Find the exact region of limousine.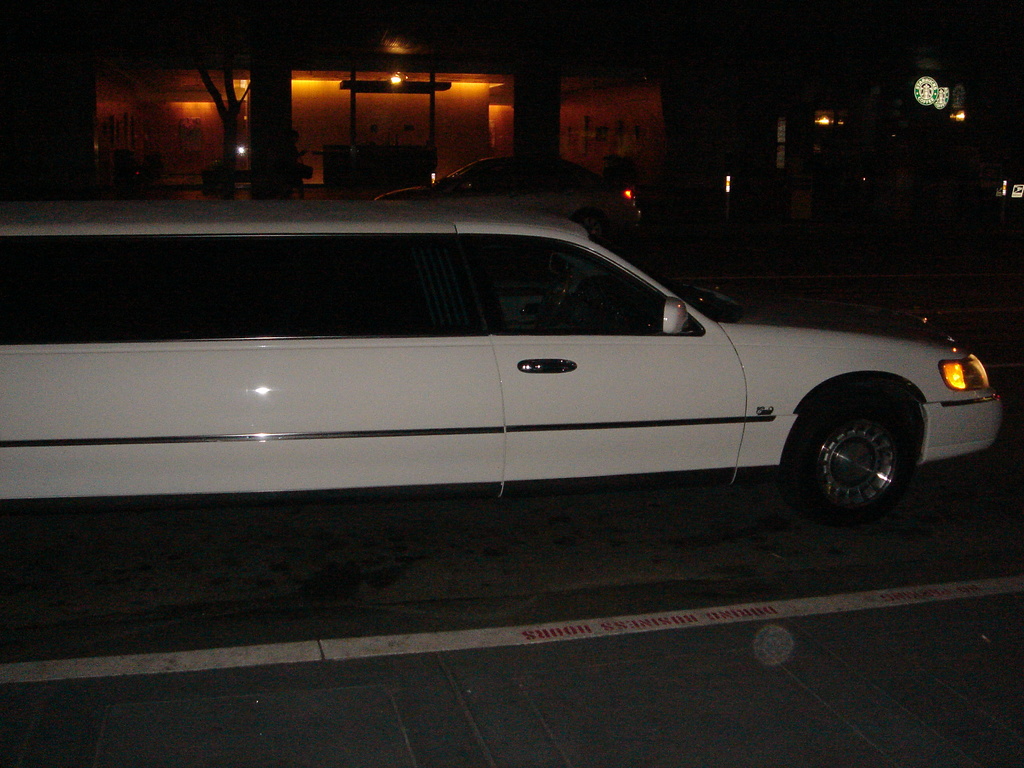
Exact region: [0,197,1005,526].
